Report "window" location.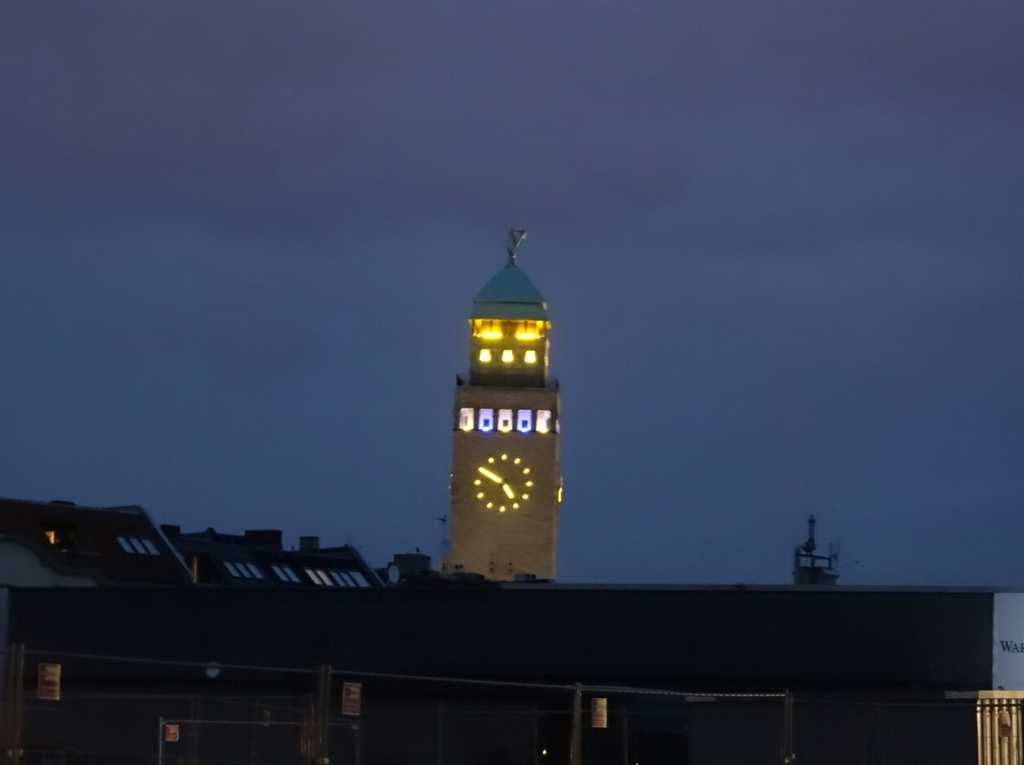
Report: (x1=590, y1=701, x2=607, y2=730).
